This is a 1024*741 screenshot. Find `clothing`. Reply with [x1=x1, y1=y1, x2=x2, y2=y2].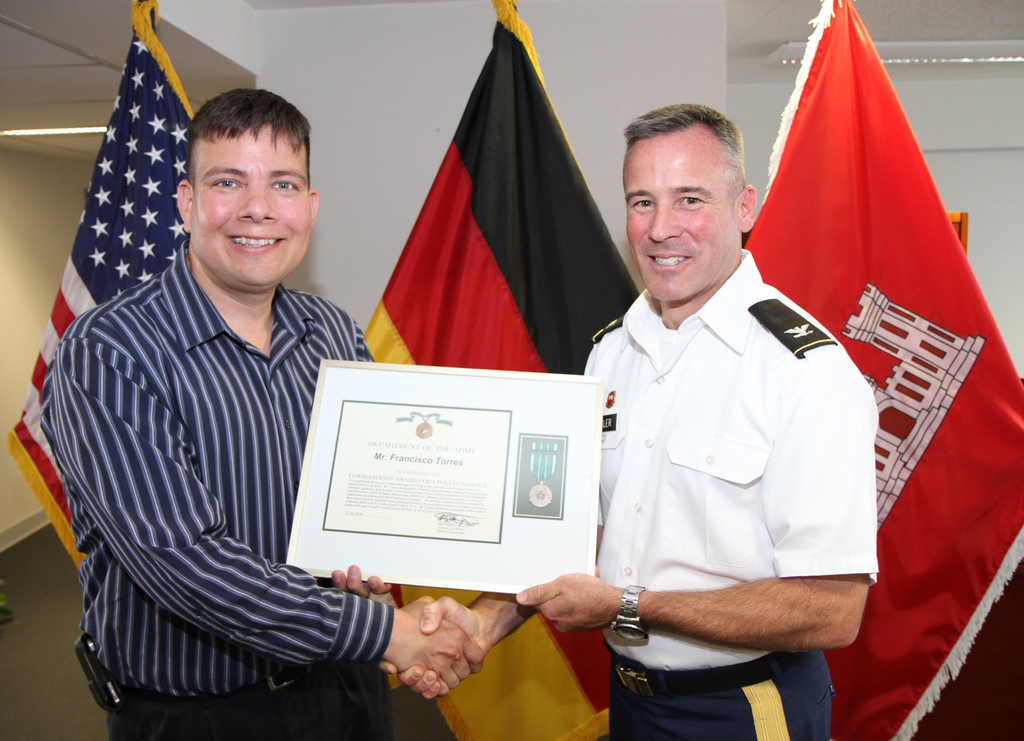
[x1=568, y1=248, x2=883, y2=740].
